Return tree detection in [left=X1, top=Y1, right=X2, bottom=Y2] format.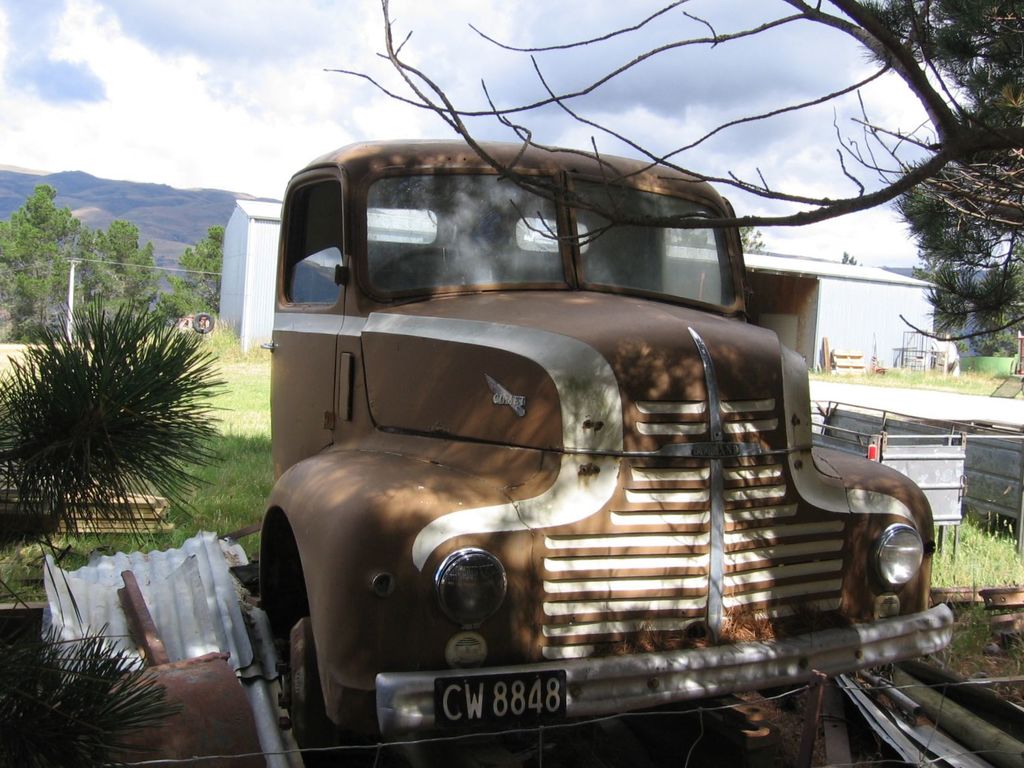
[left=836, top=250, right=864, bottom=267].
